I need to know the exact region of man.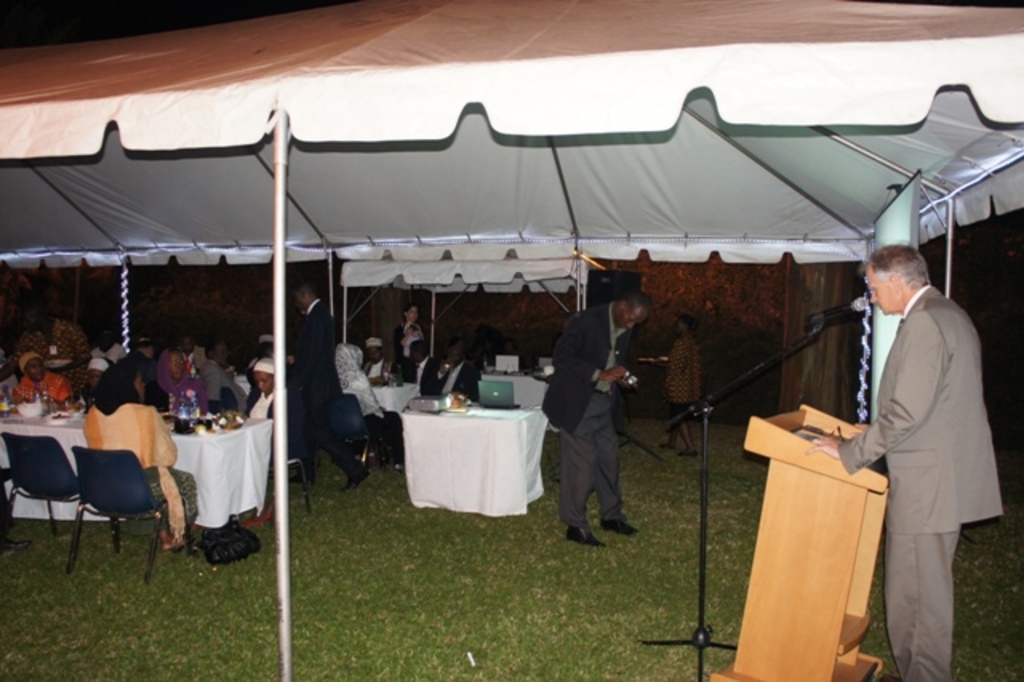
Region: [810,245,1002,680].
